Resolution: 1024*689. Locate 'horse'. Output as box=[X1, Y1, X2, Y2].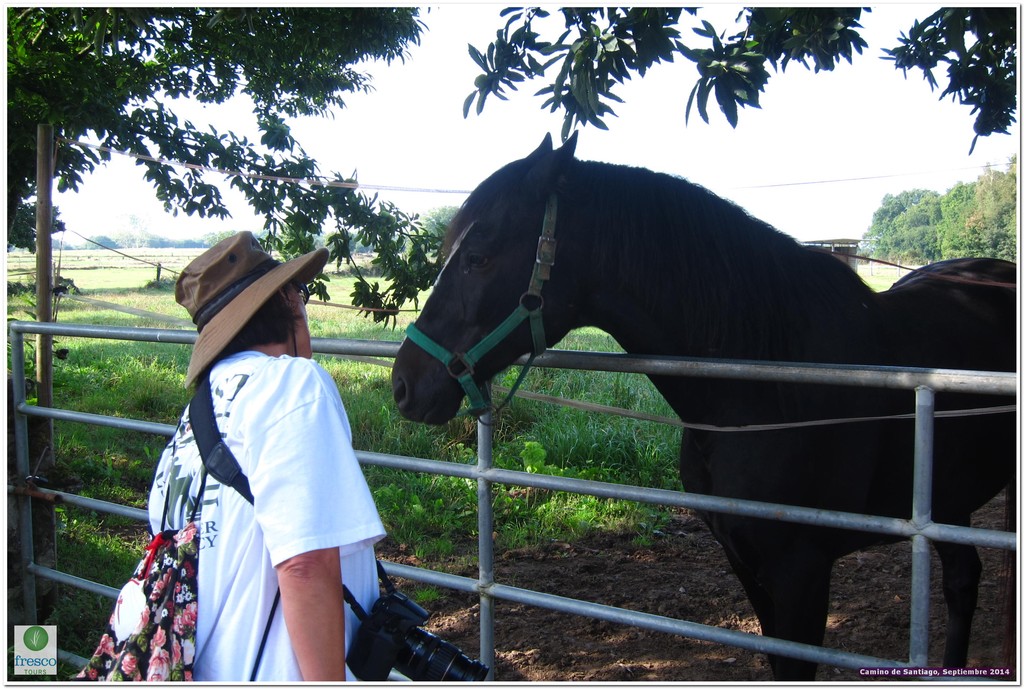
box=[390, 131, 1020, 688].
